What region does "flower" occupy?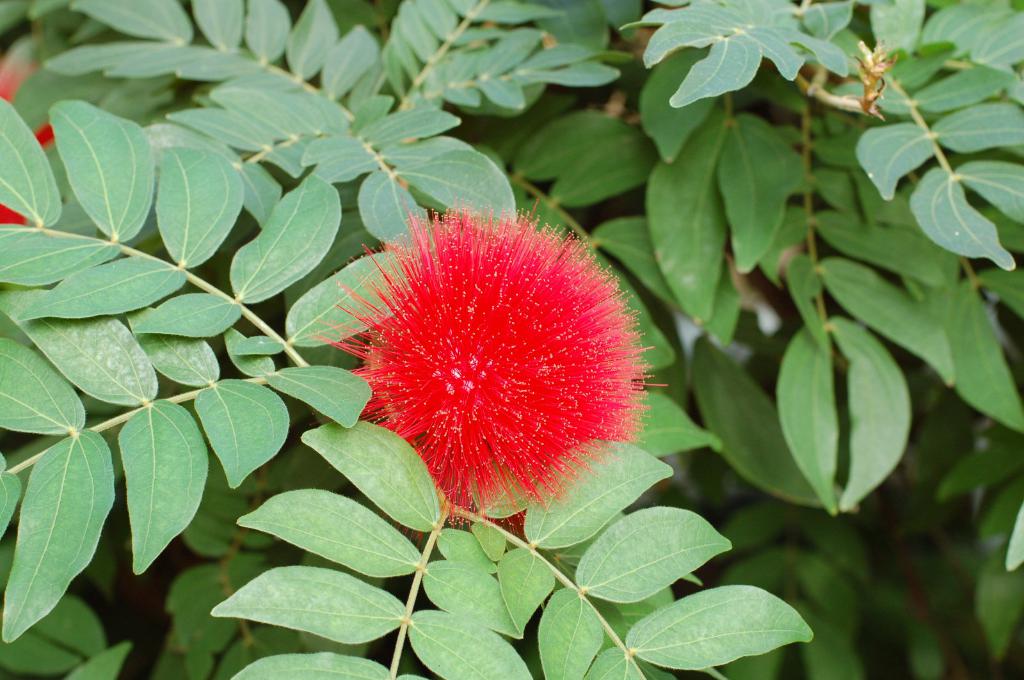
l=313, t=203, r=663, b=503.
